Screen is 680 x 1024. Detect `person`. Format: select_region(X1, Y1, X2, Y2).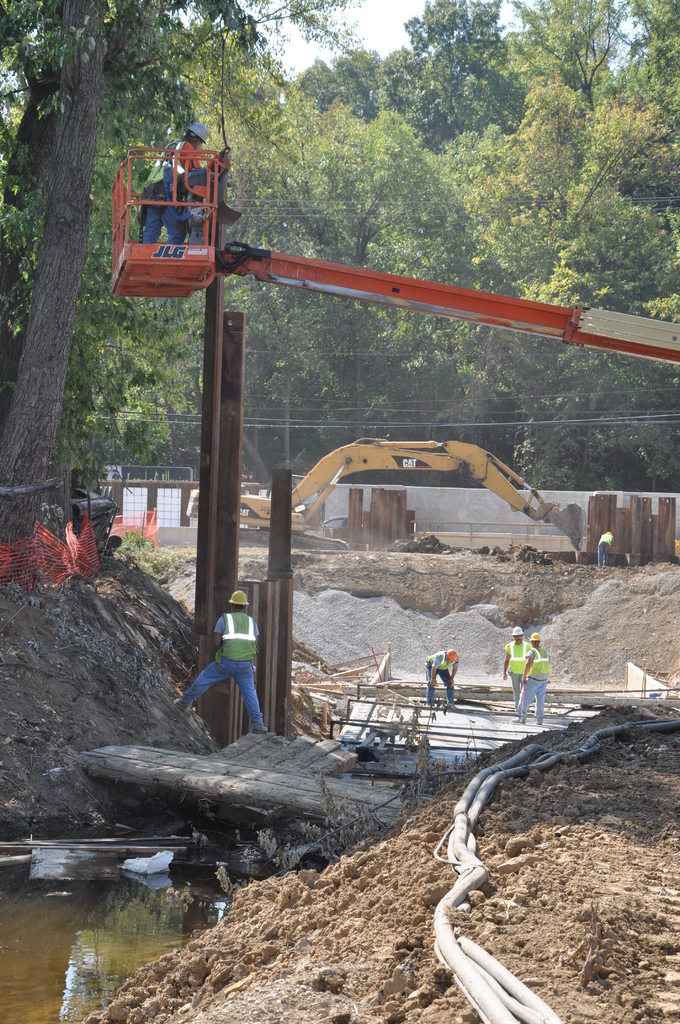
select_region(499, 621, 531, 714).
